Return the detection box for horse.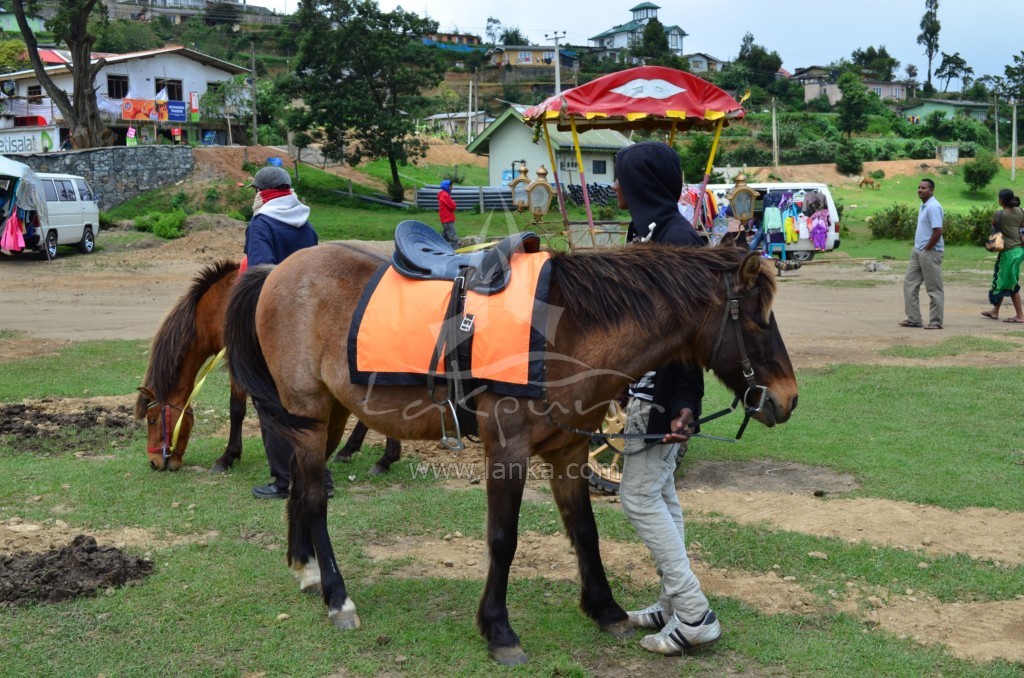
<bbox>130, 254, 404, 473</bbox>.
